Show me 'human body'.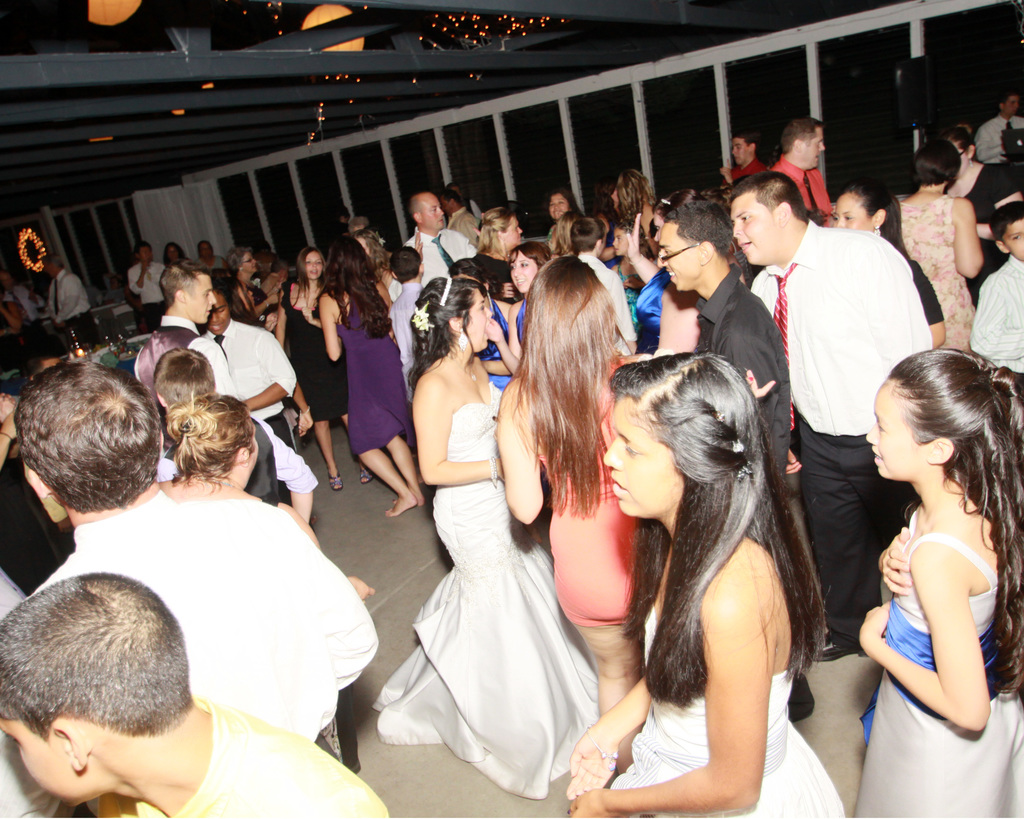
'human body' is here: [left=653, top=200, right=792, bottom=481].
